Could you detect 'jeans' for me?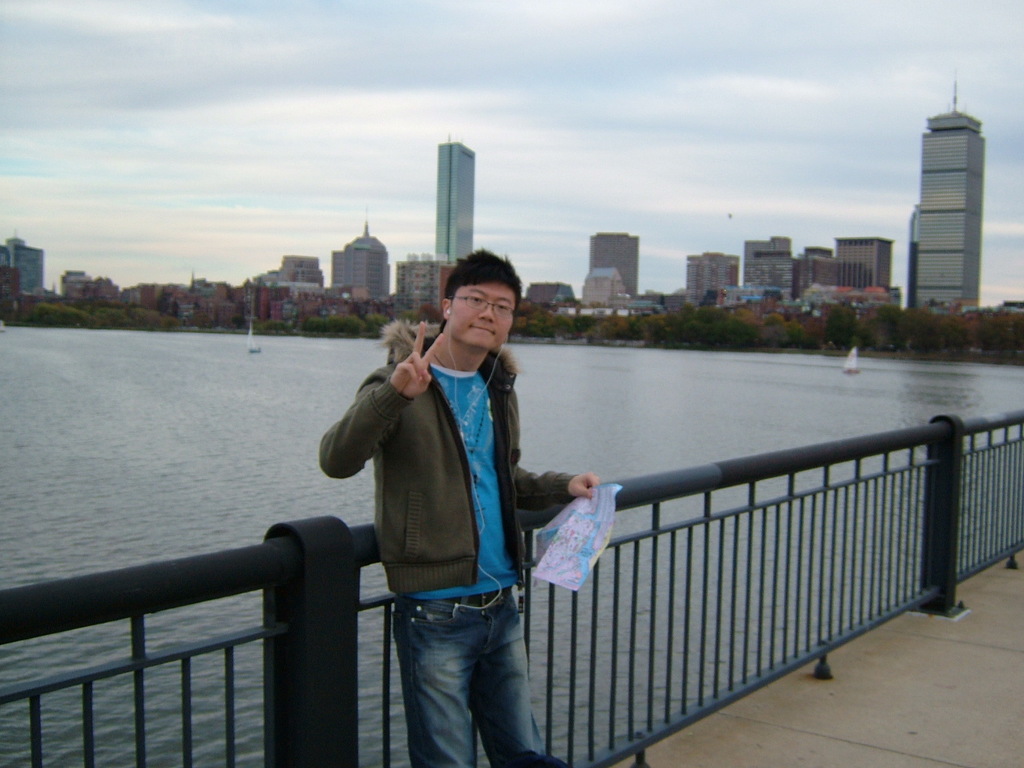
Detection result: 403, 581, 570, 767.
